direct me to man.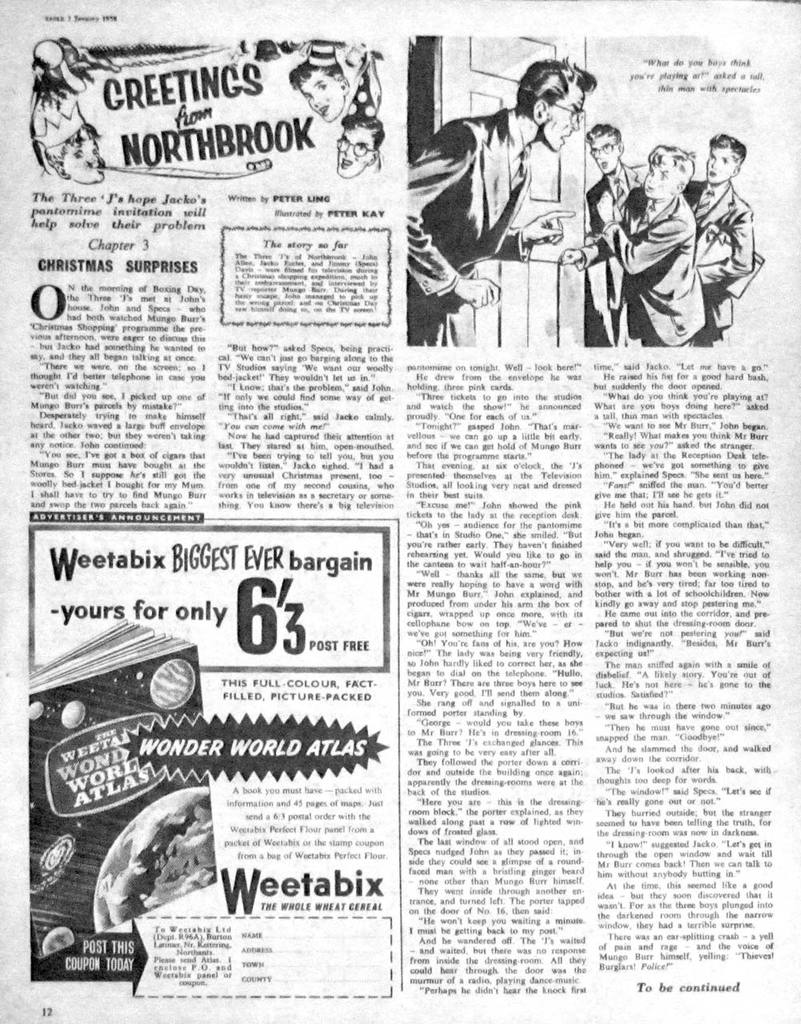
Direction: 581,117,655,342.
